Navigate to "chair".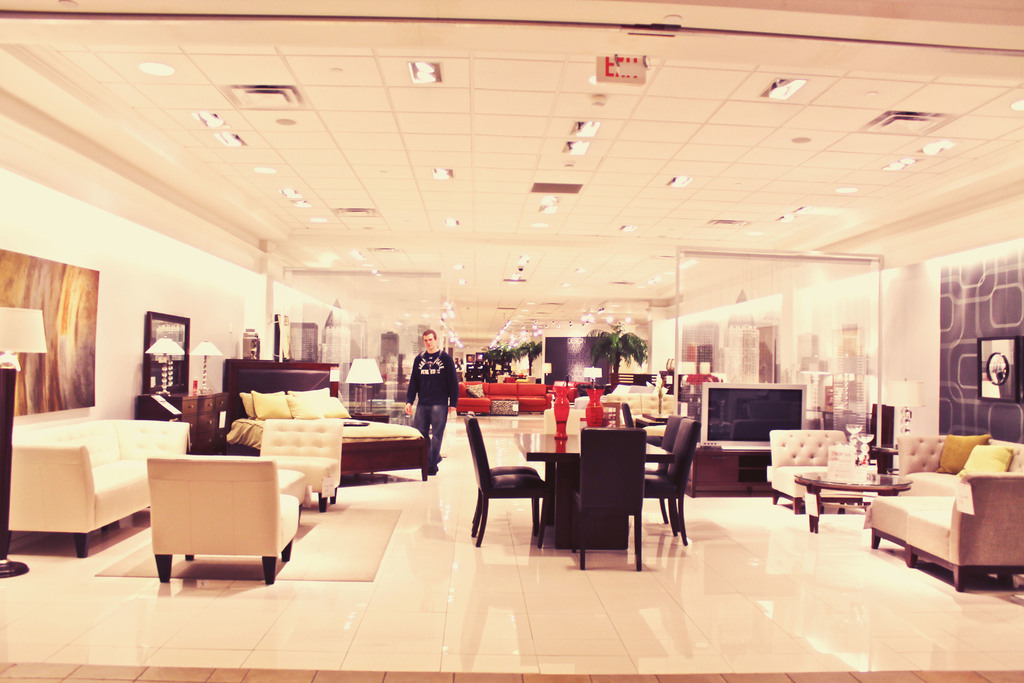
Navigation target: box(631, 422, 705, 551).
